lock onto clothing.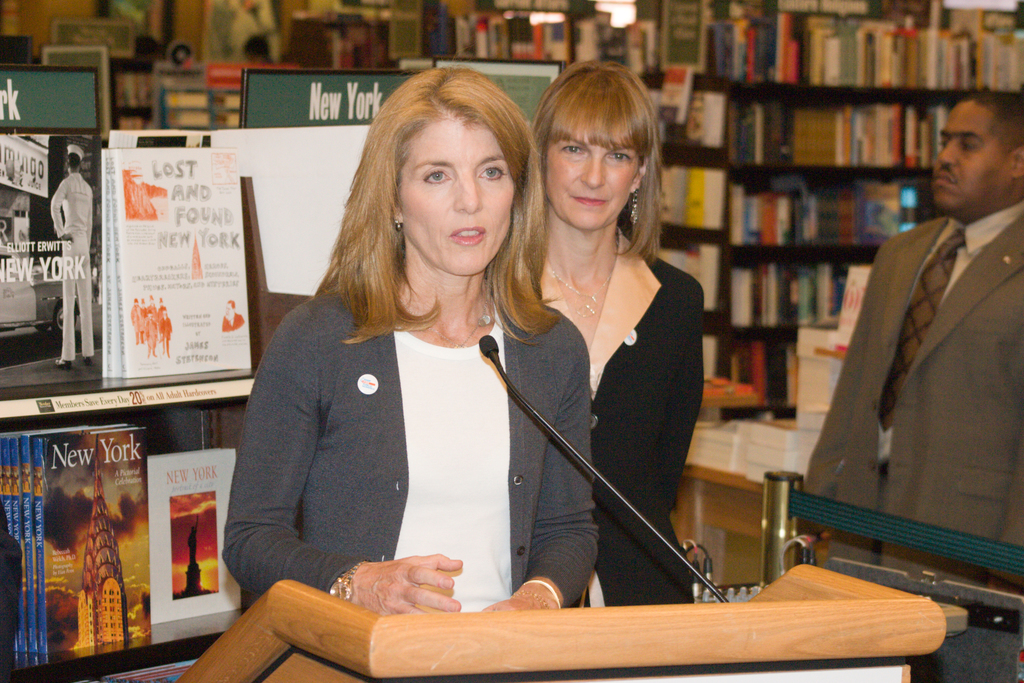
Locked: (217, 311, 246, 335).
